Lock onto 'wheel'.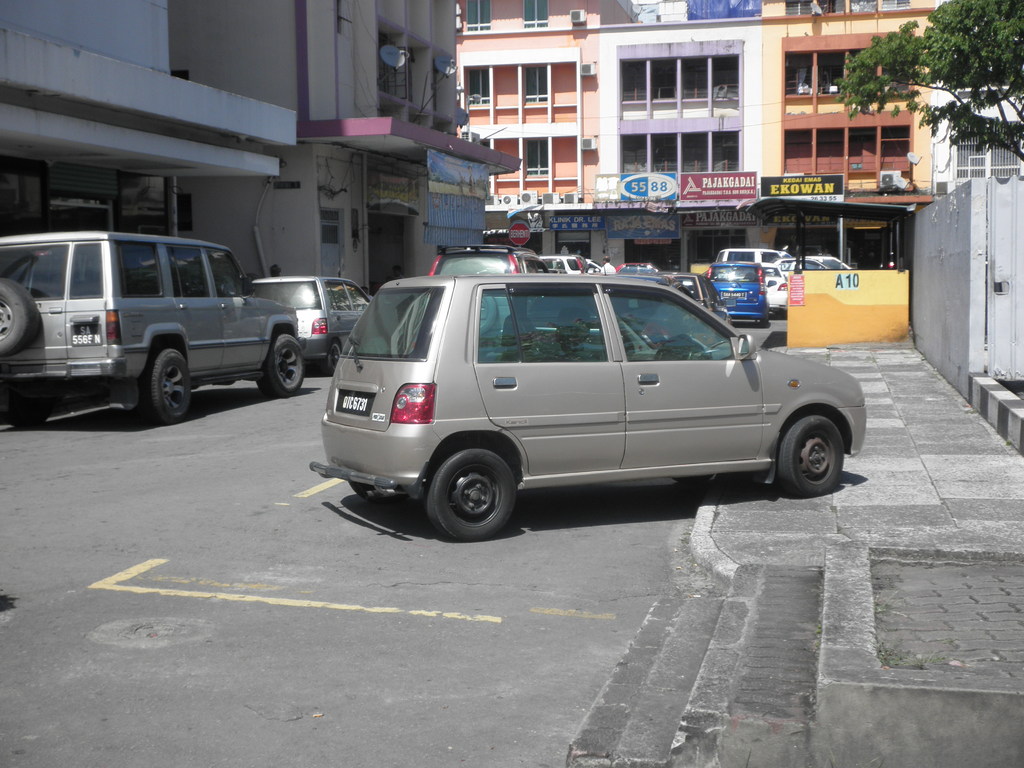
Locked: box(654, 333, 692, 360).
